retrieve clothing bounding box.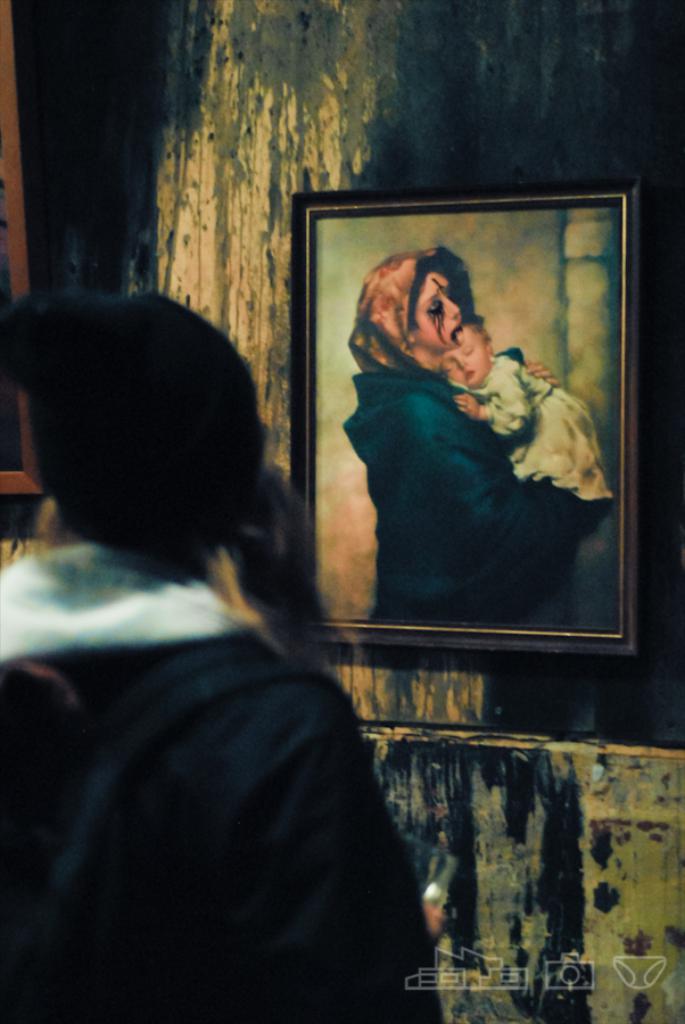
Bounding box: {"x1": 332, "y1": 364, "x2": 597, "y2": 628}.
